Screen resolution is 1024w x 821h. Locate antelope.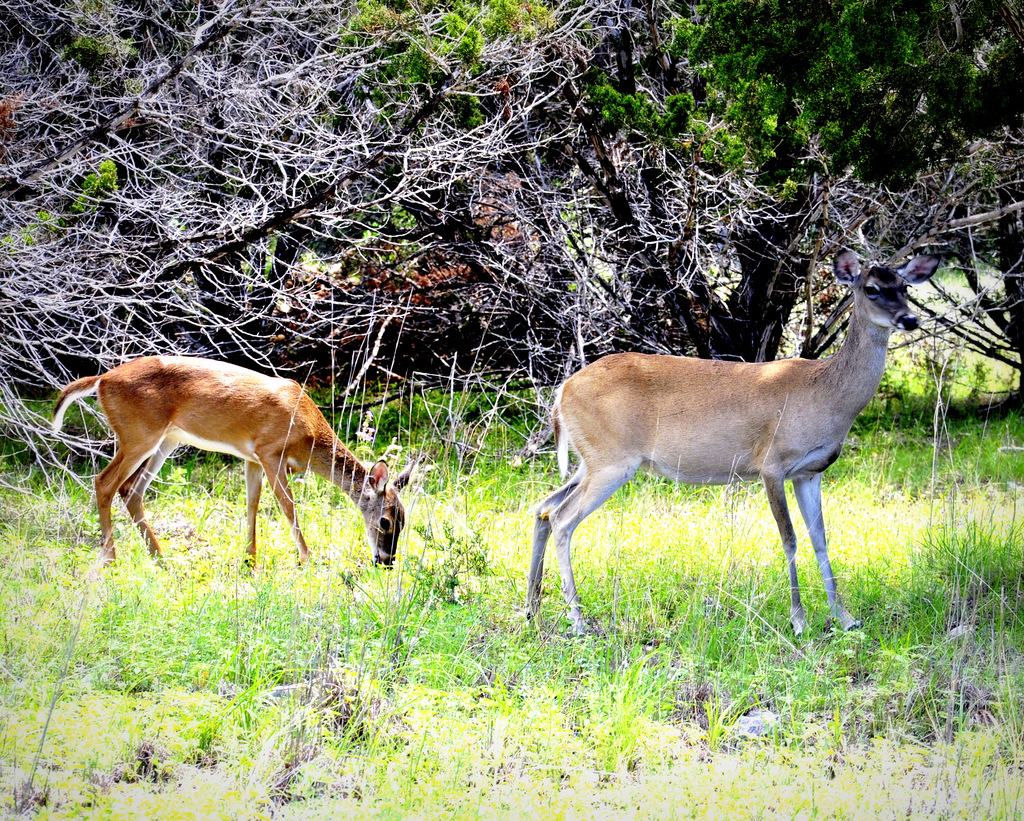
BBox(49, 350, 419, 576).
